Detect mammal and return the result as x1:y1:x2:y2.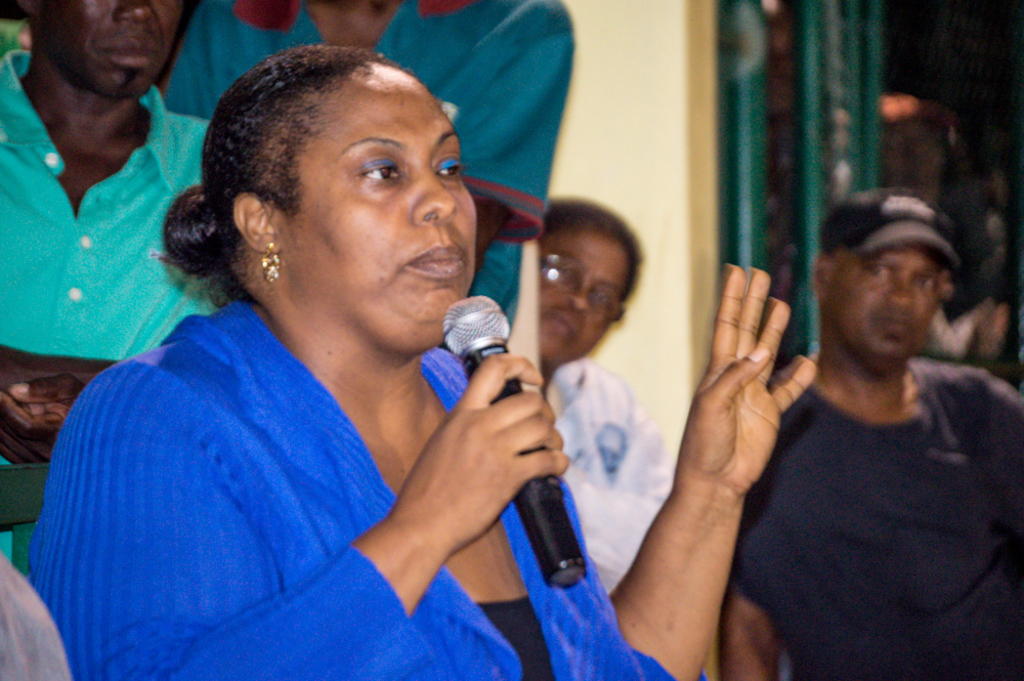
169:0:579:297.
